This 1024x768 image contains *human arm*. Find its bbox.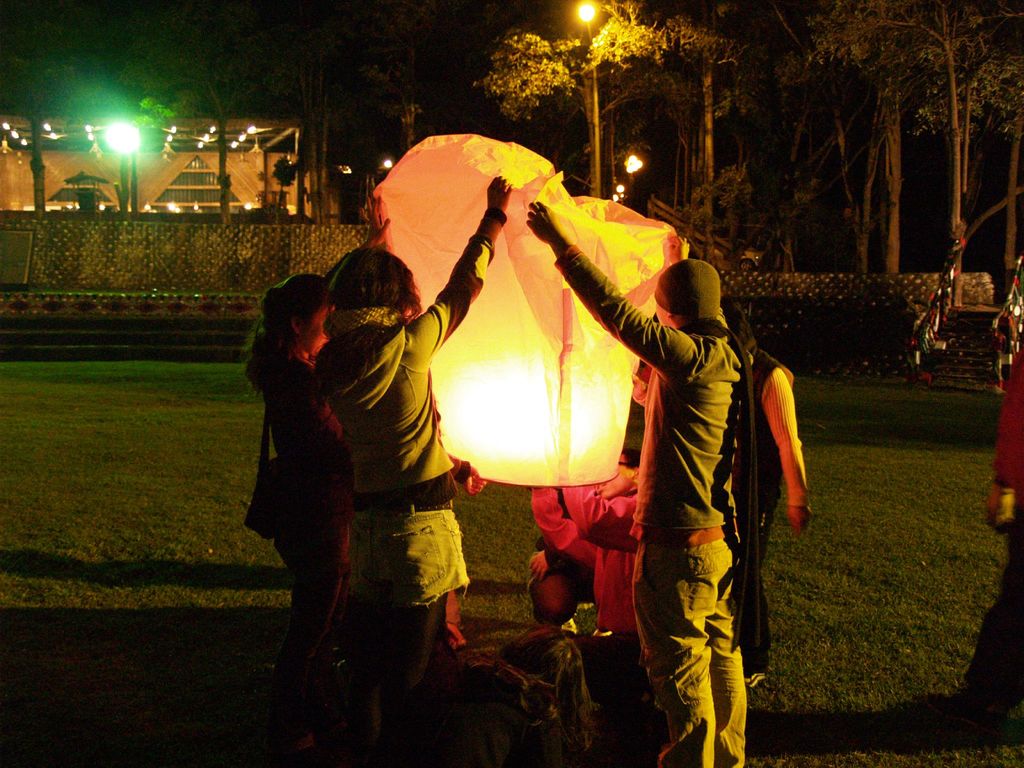
(530,481,602,567).
